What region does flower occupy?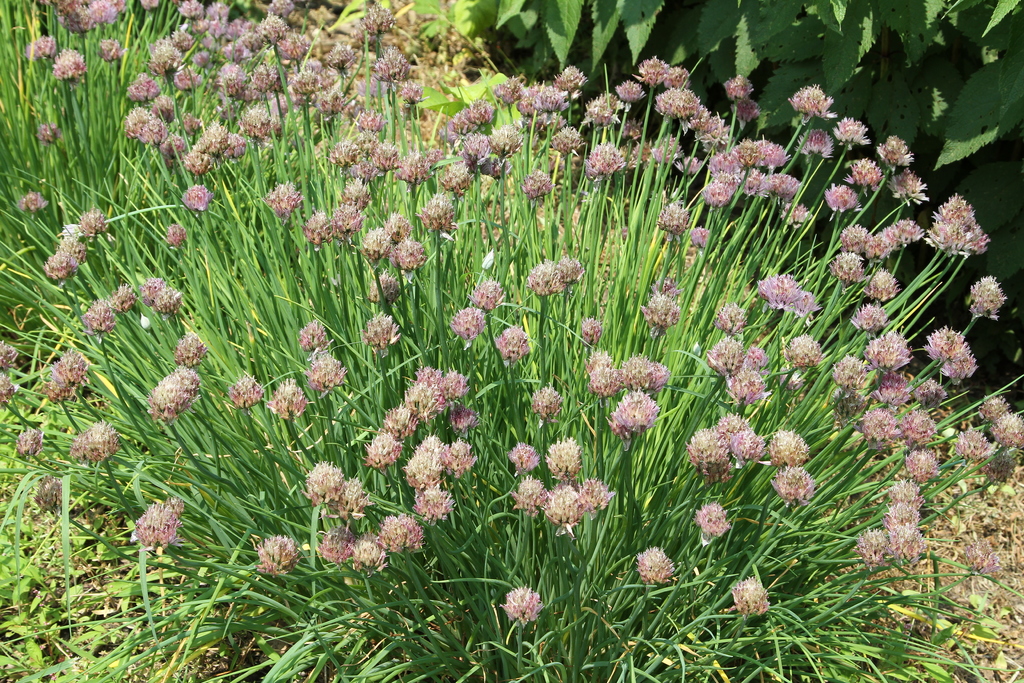
x1=579, y1=315, x2=604, y2=347.
